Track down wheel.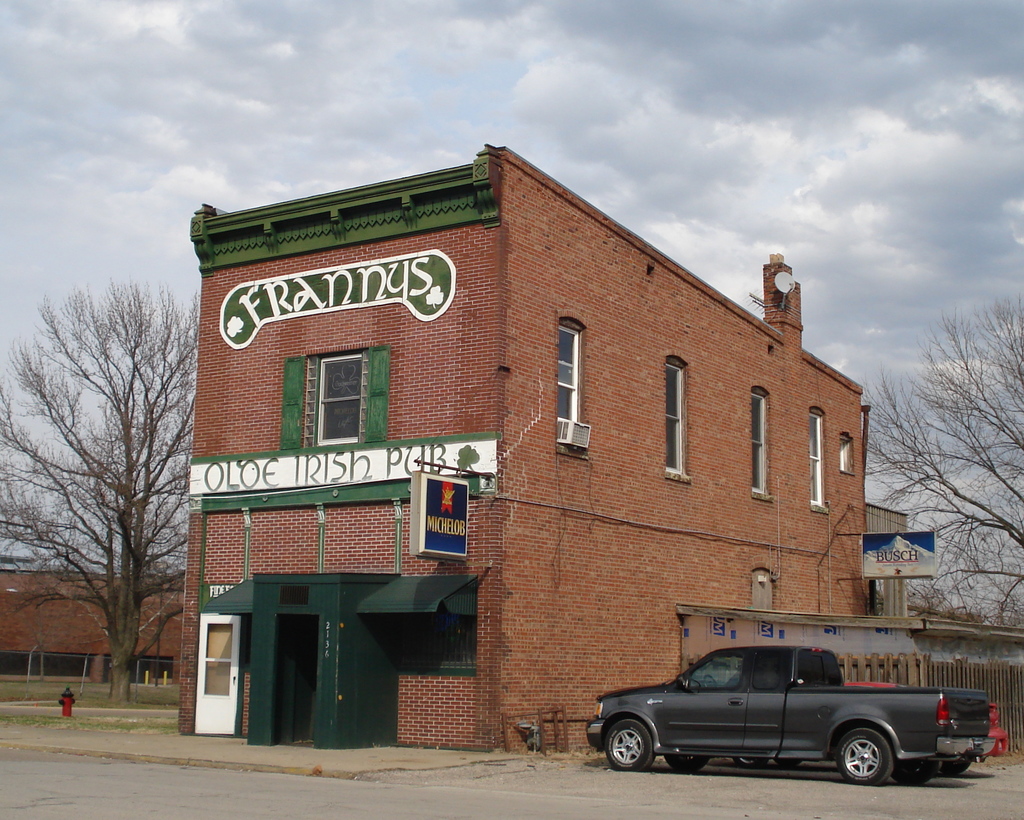
Tracked to BBox(939, 762, 970, 774).
